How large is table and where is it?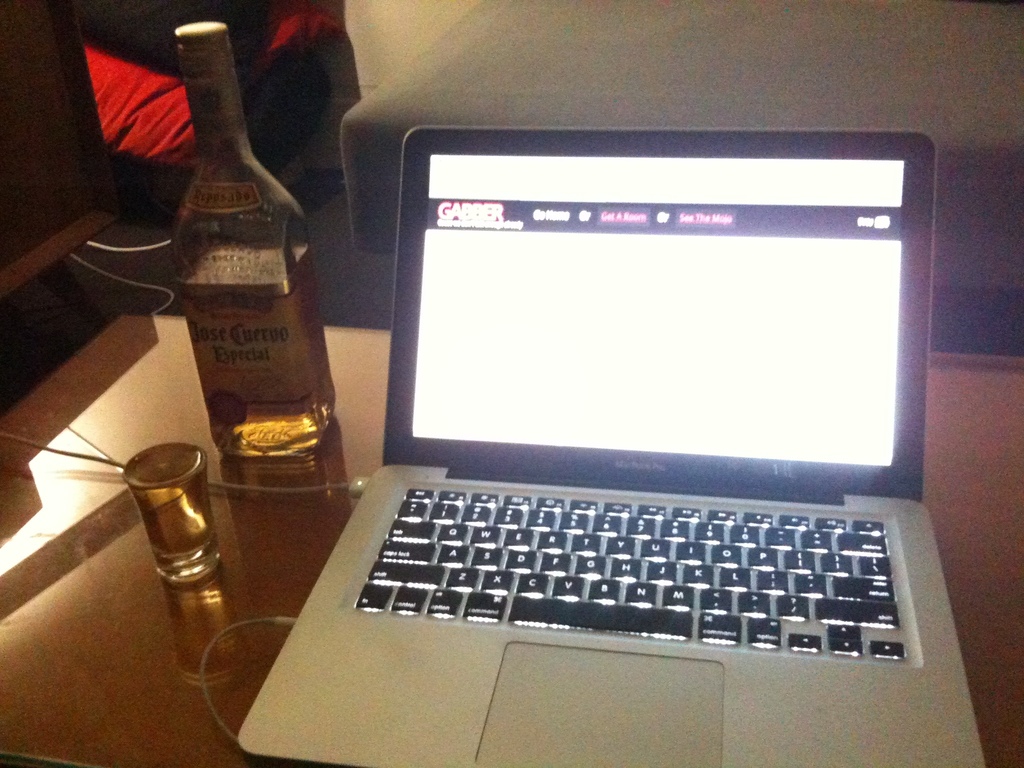
Bounding box: rect(0, 312, 1023, 767).
